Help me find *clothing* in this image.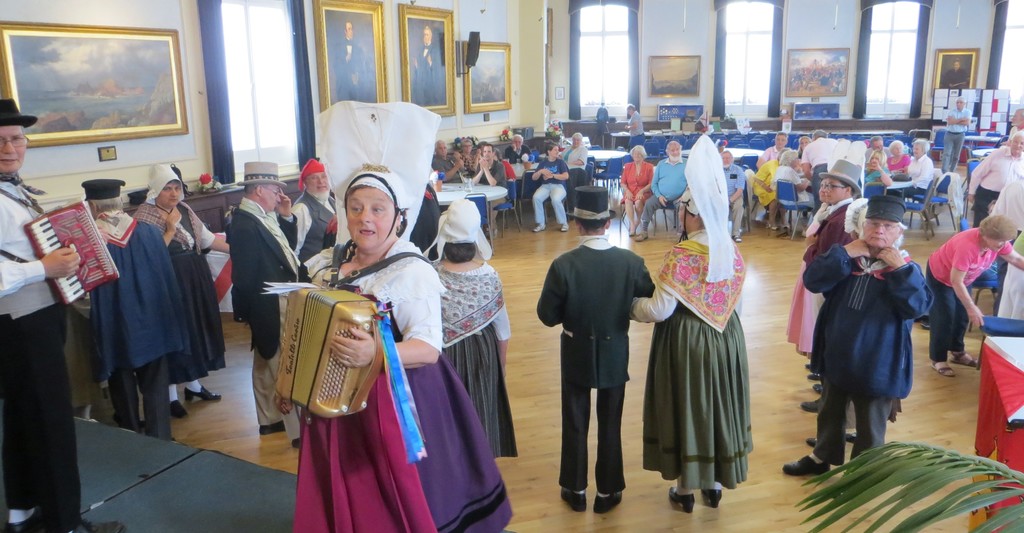
Found it: box(640, 152, 699, 224).
